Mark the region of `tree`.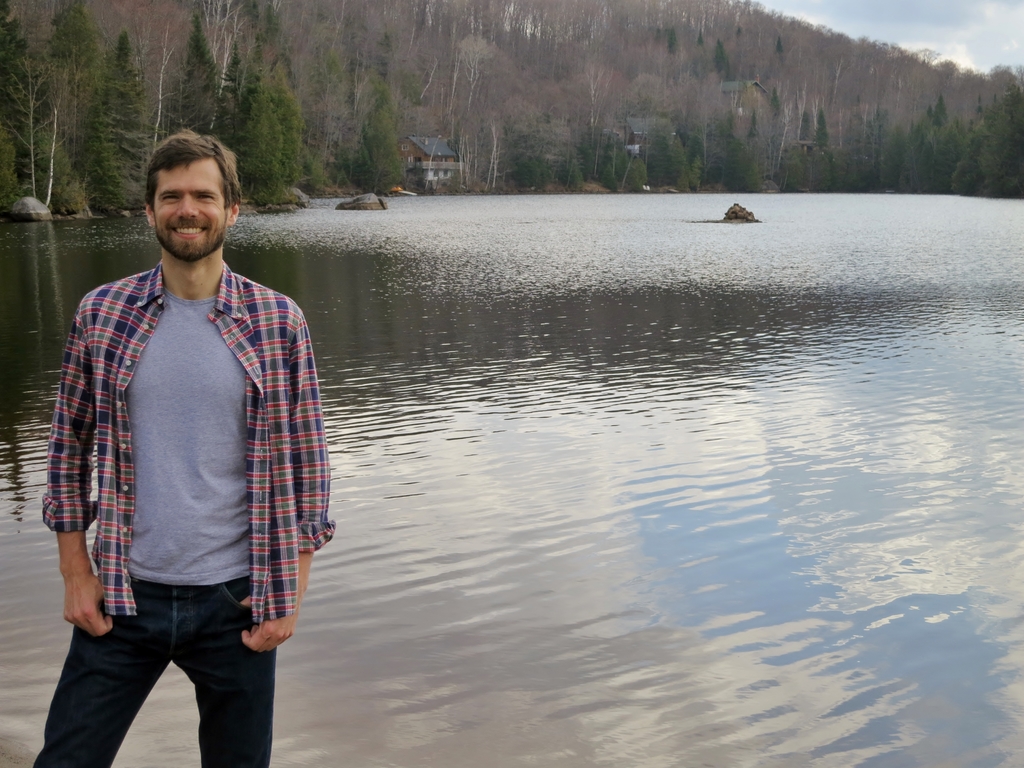
Region: l=810, t=108, r=836, b=191.
